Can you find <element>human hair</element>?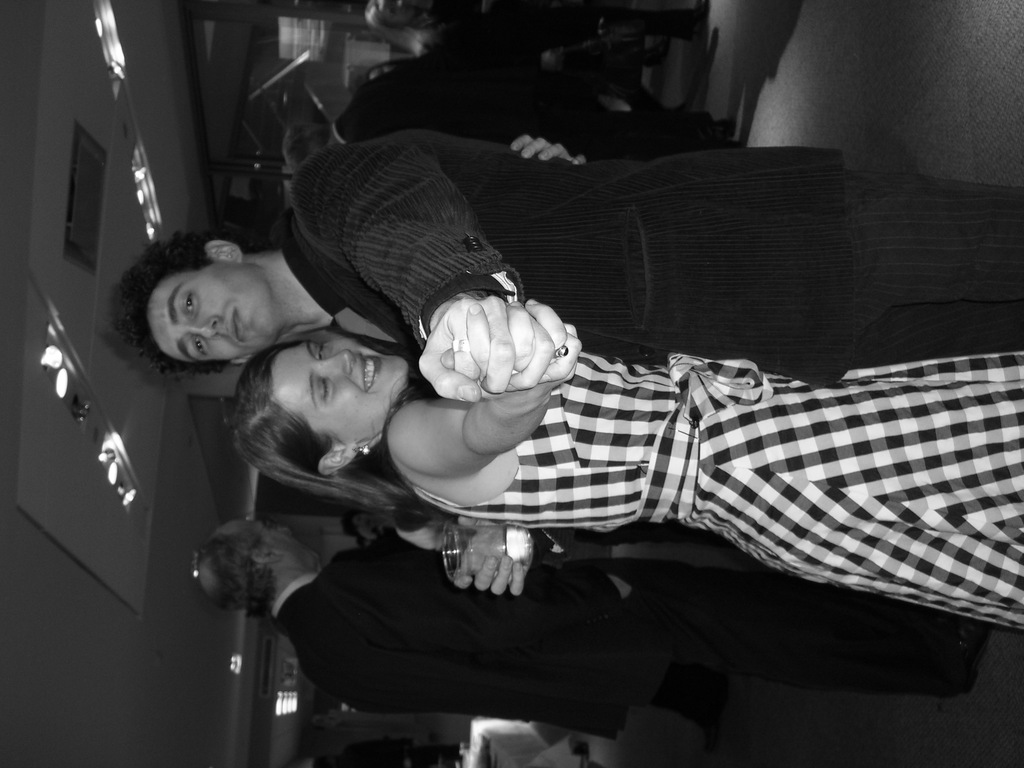
Yes, bounding box: (189,527,268,609).
